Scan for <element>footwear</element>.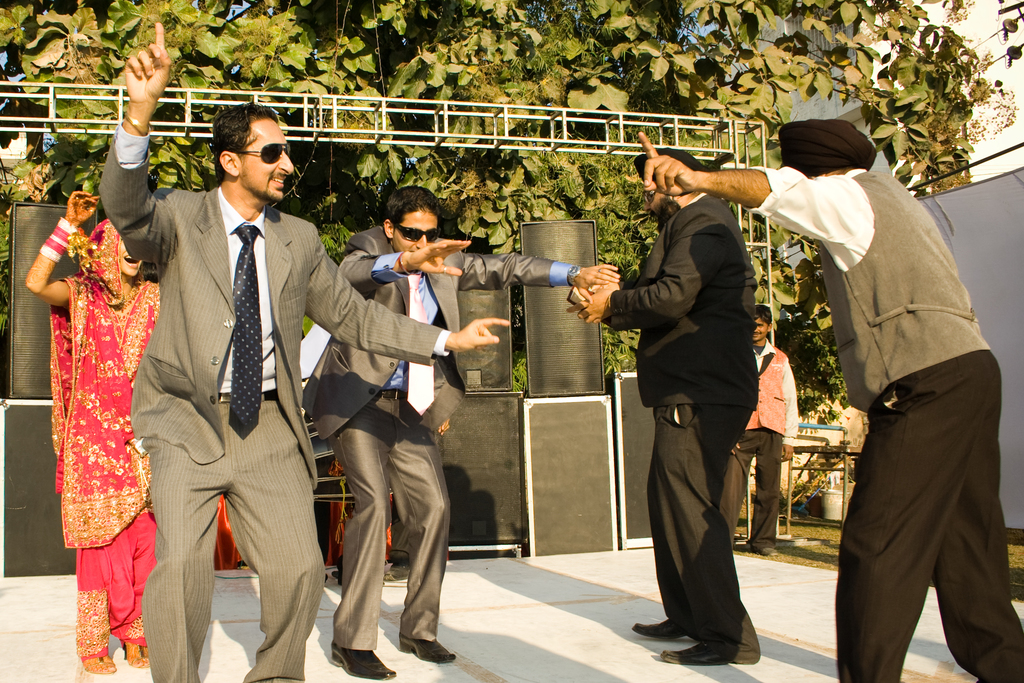
Scan result: {"left": 399, "top": 635, "right": 454, "bottom": 664}.
